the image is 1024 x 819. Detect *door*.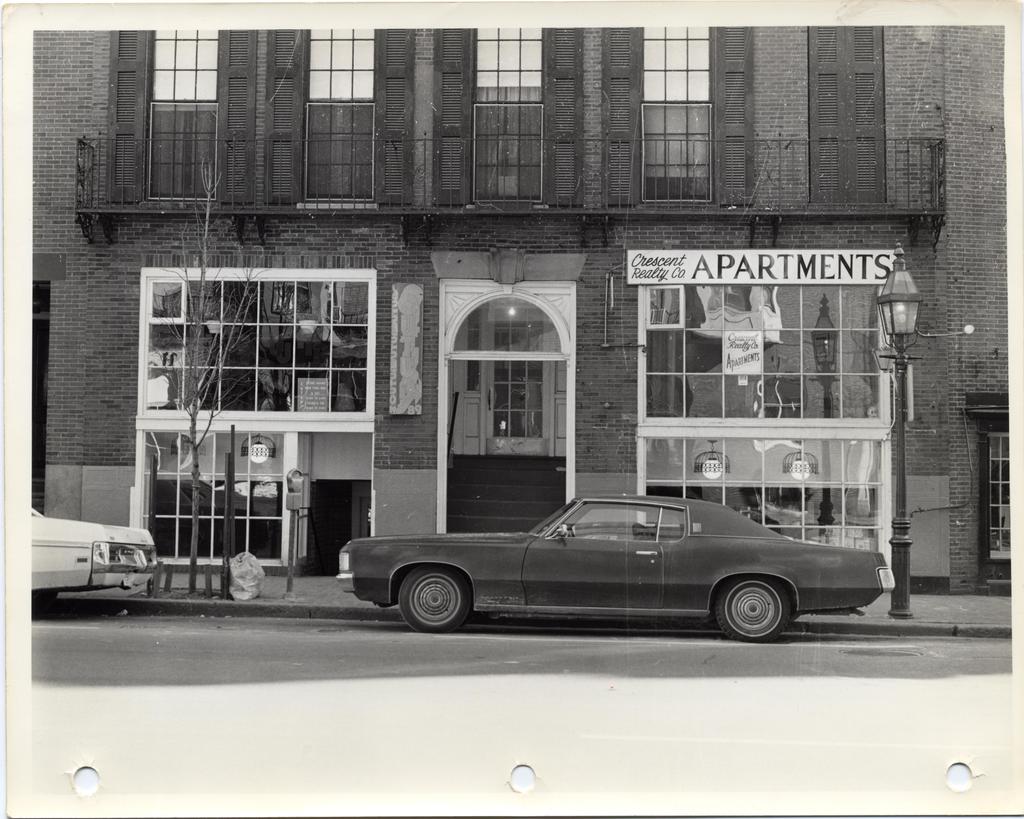
Detection: <region>438, 357, 563, 539</region>.
